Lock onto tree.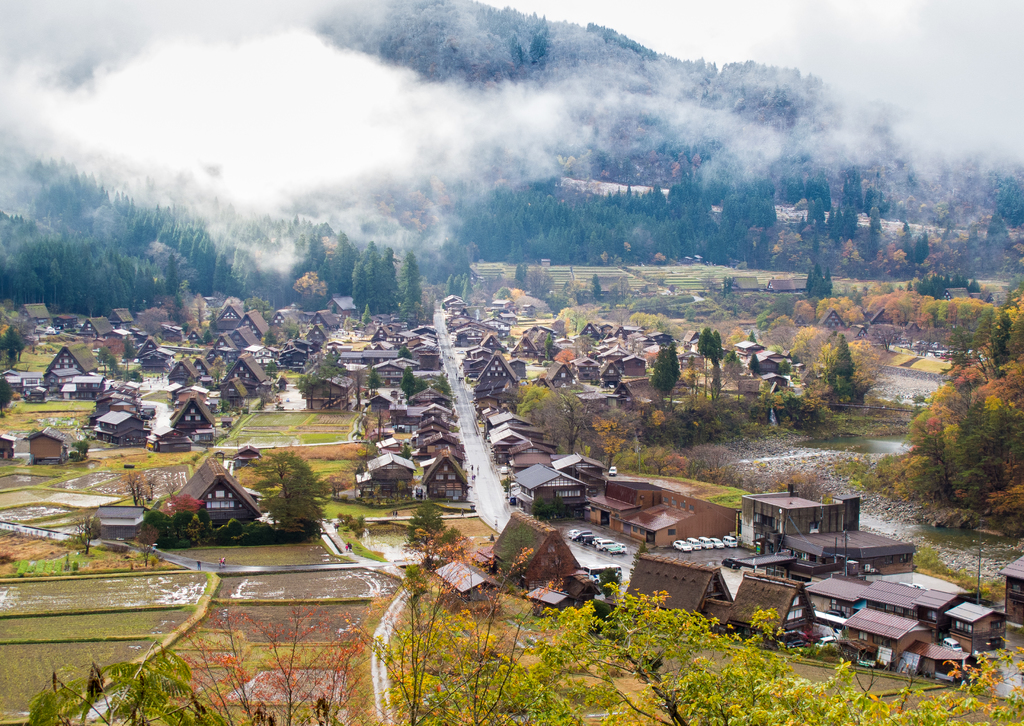
Locked: 295:270:326:309.
